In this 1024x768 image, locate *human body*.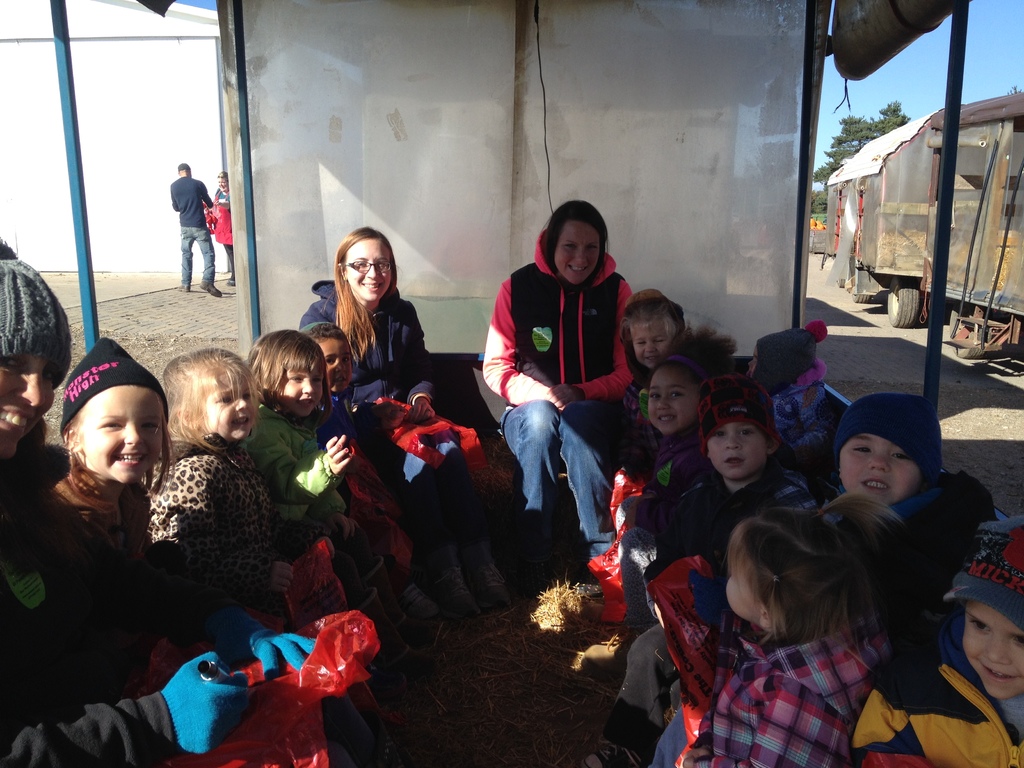
Bounding box: <bbox>857, 507, 1023, 767</bbox>.
